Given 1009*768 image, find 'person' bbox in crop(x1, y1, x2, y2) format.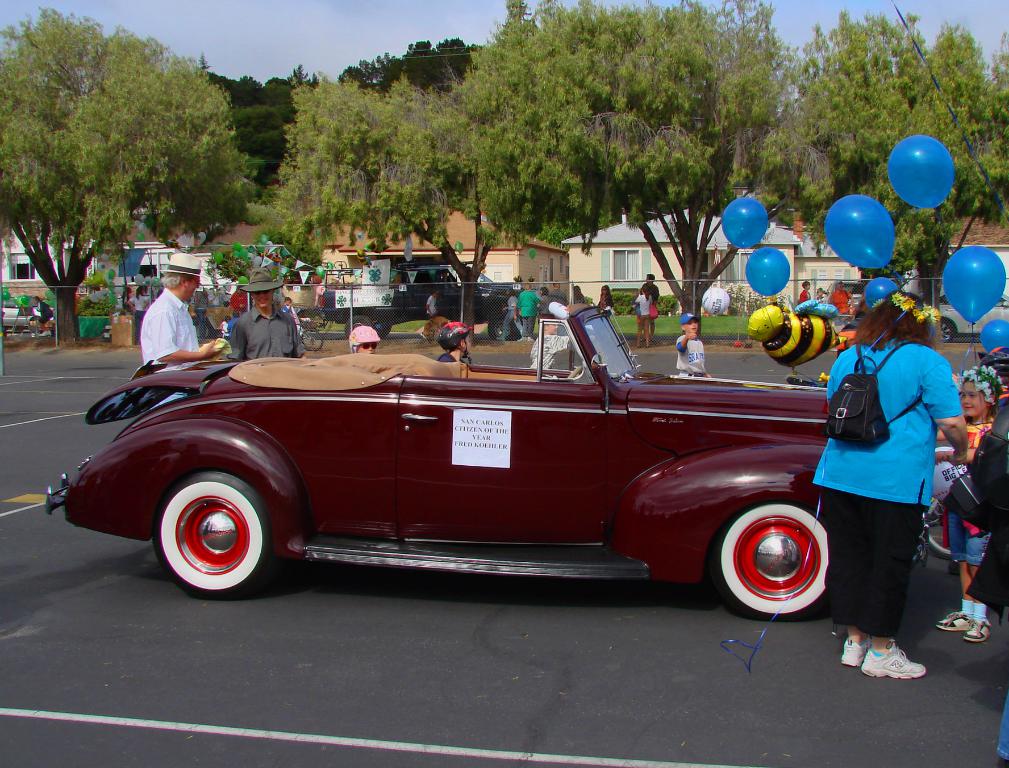
crop(825, 283, 854, 315).
